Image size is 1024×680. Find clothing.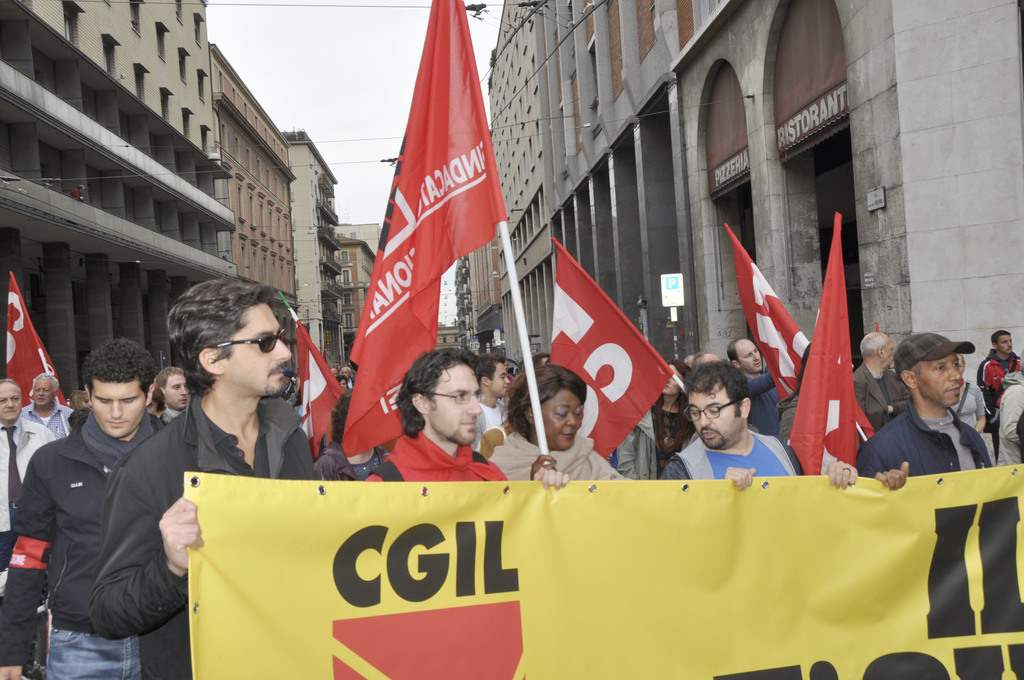
box=[147, 414, 164, 425].
